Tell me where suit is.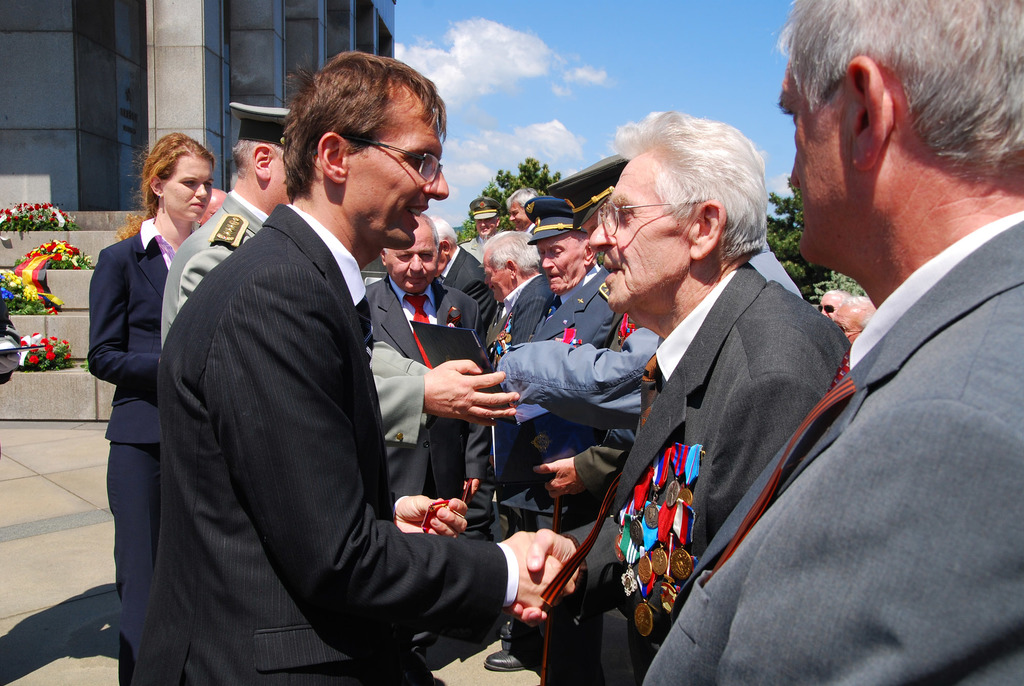
suit is at 364,274,482,511.
